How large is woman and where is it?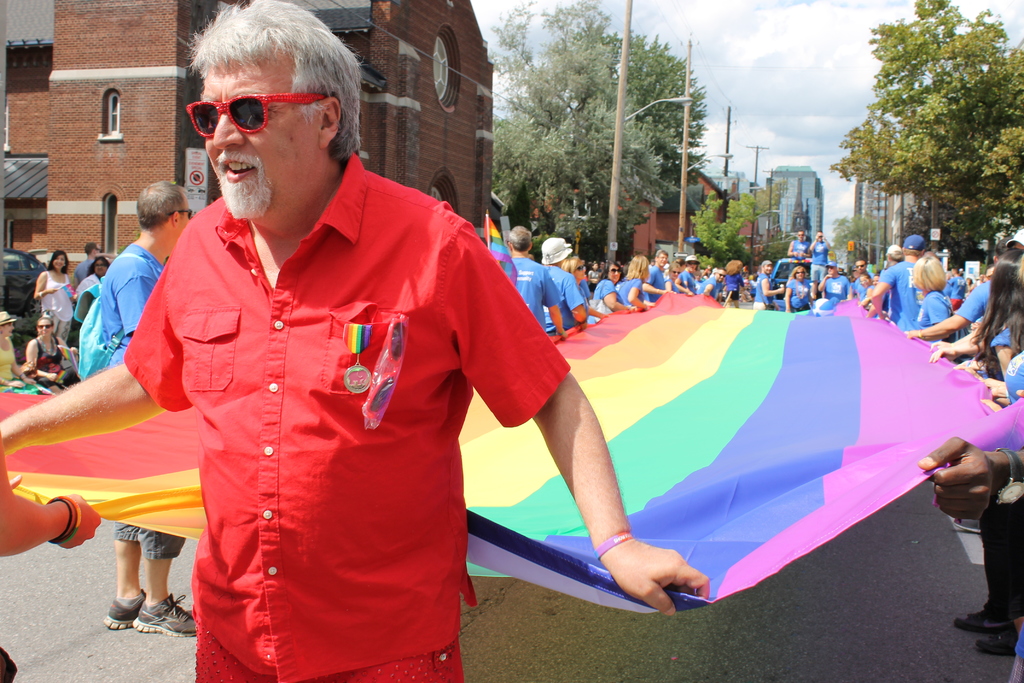
Bounding box: x1=784, y1=265, x2=812, y2=311.
